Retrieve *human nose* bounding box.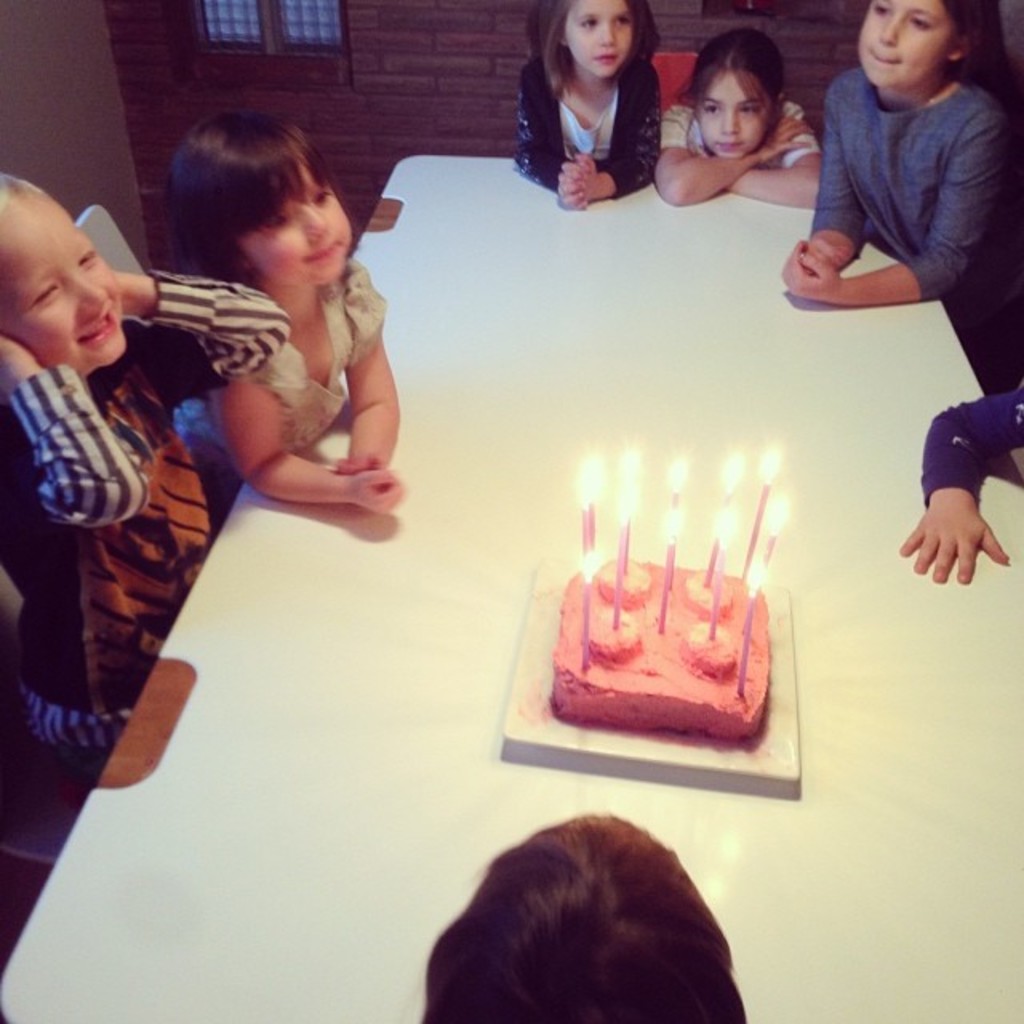
Bounding box: (722, 109, 739, 133).
